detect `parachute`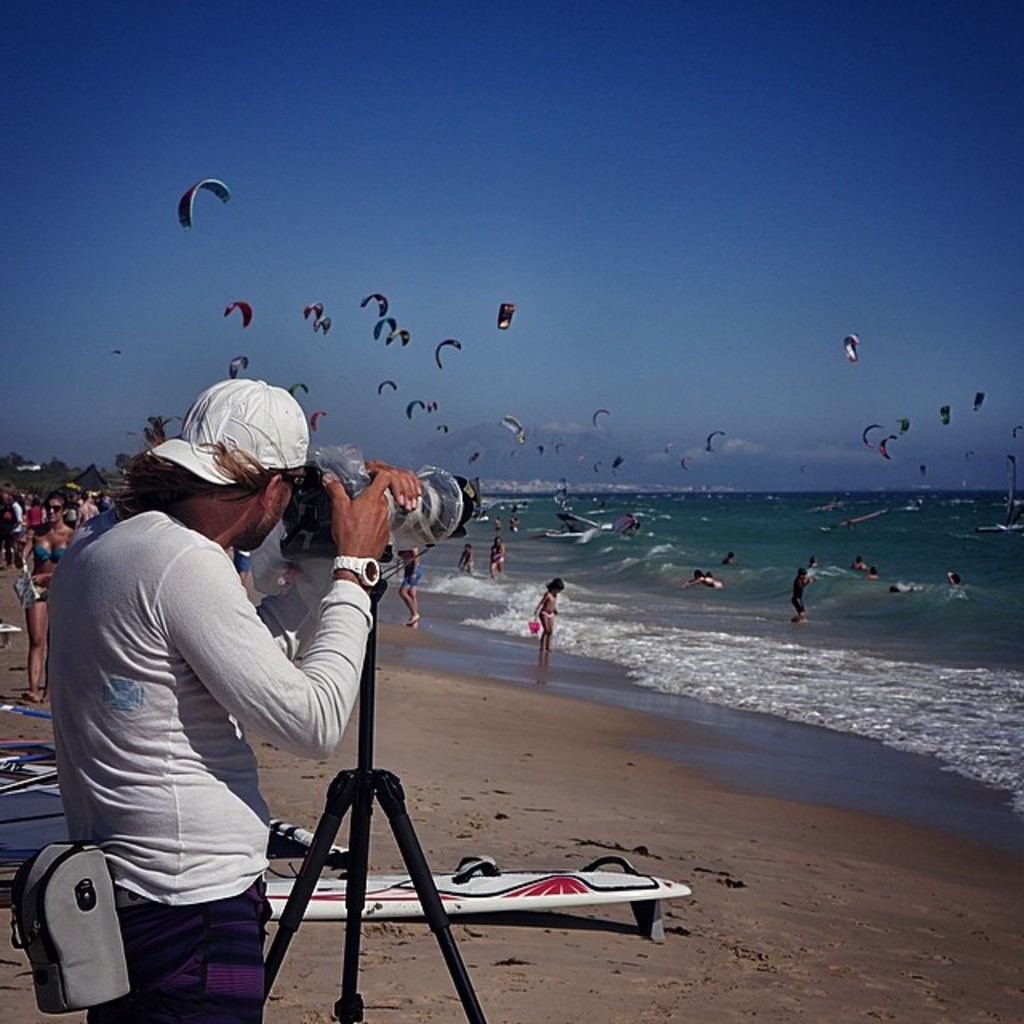
detection(923, 464, 930, 480)
